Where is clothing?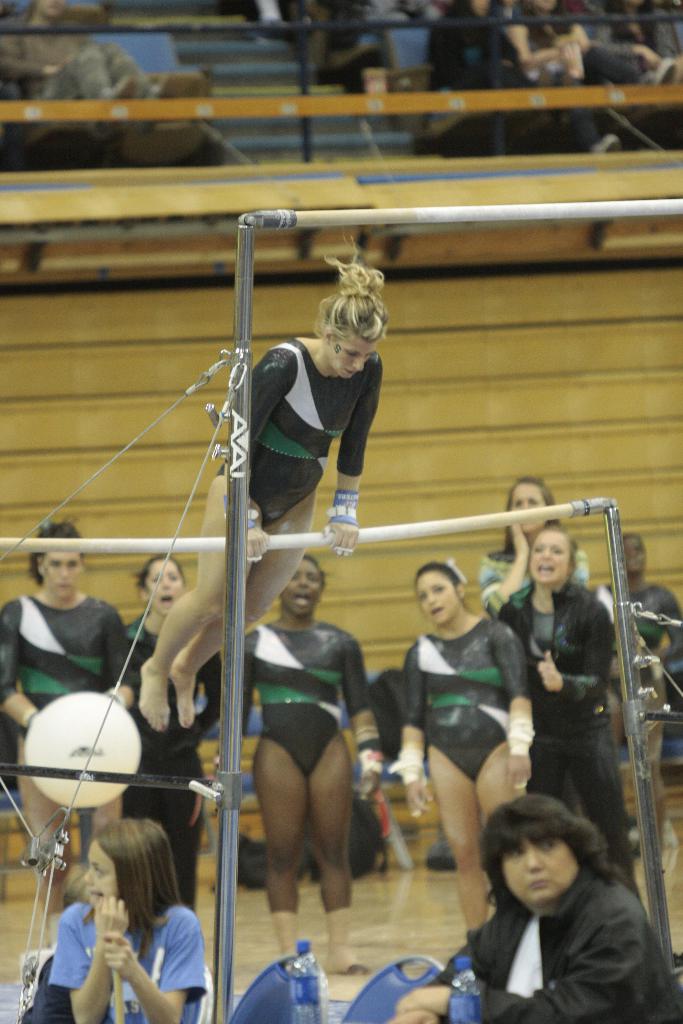
left=213, top=342, right=383, bottom=524.
